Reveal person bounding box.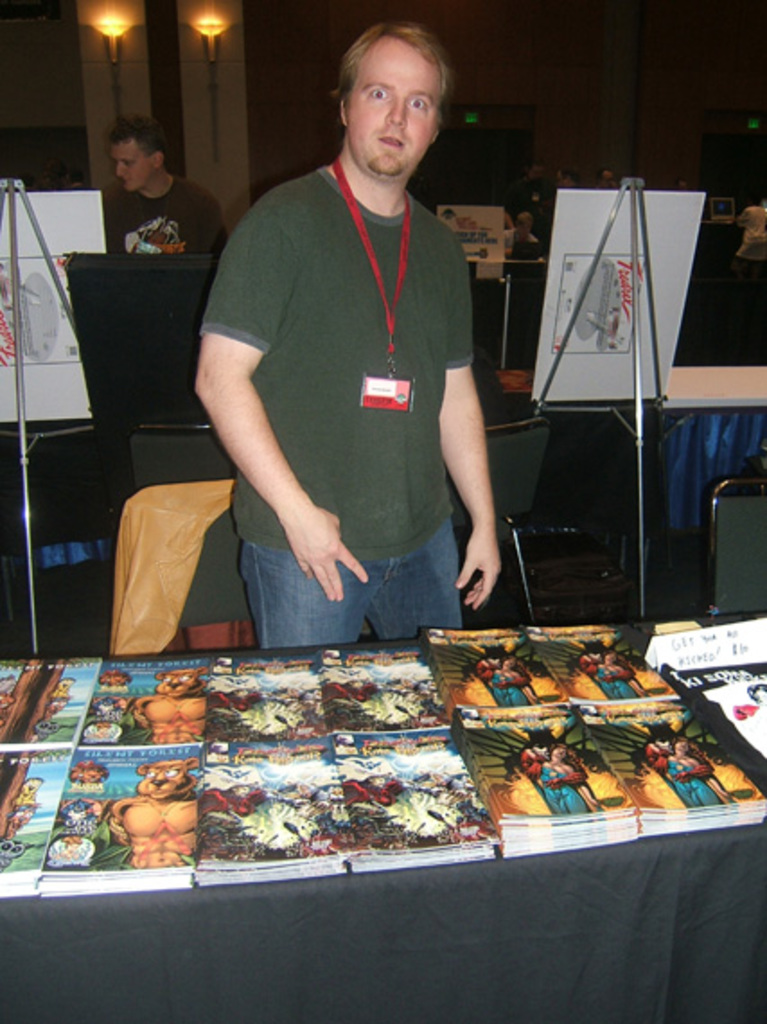
Revealed: 665/735/727/807.
